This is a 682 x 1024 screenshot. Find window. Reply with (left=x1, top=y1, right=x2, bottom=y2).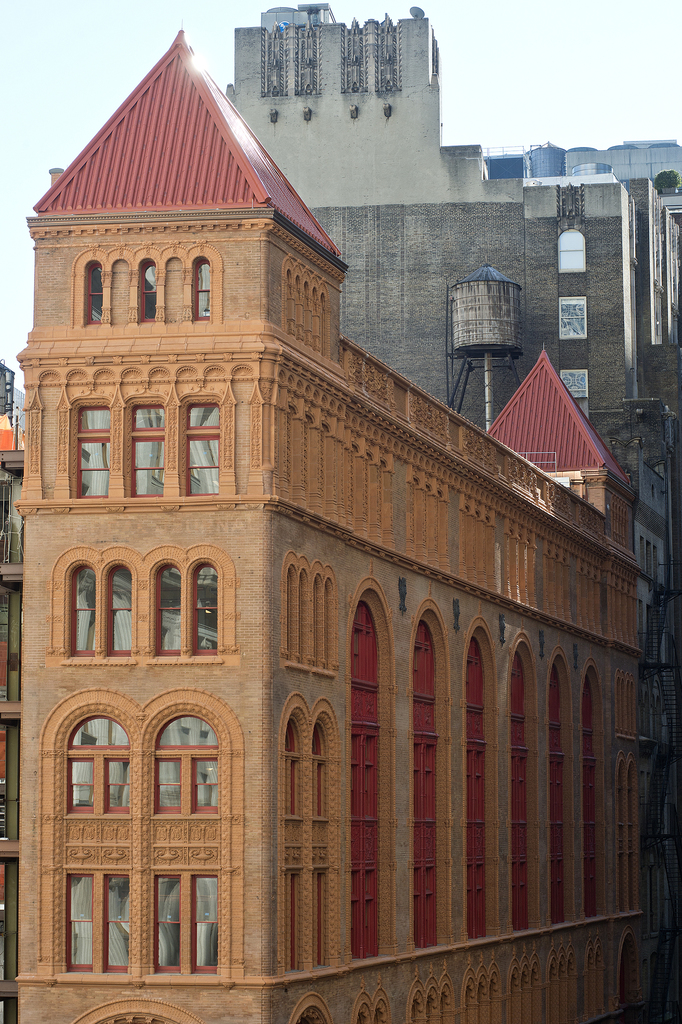
(left=130, top=404, right=169, bottom=497).
